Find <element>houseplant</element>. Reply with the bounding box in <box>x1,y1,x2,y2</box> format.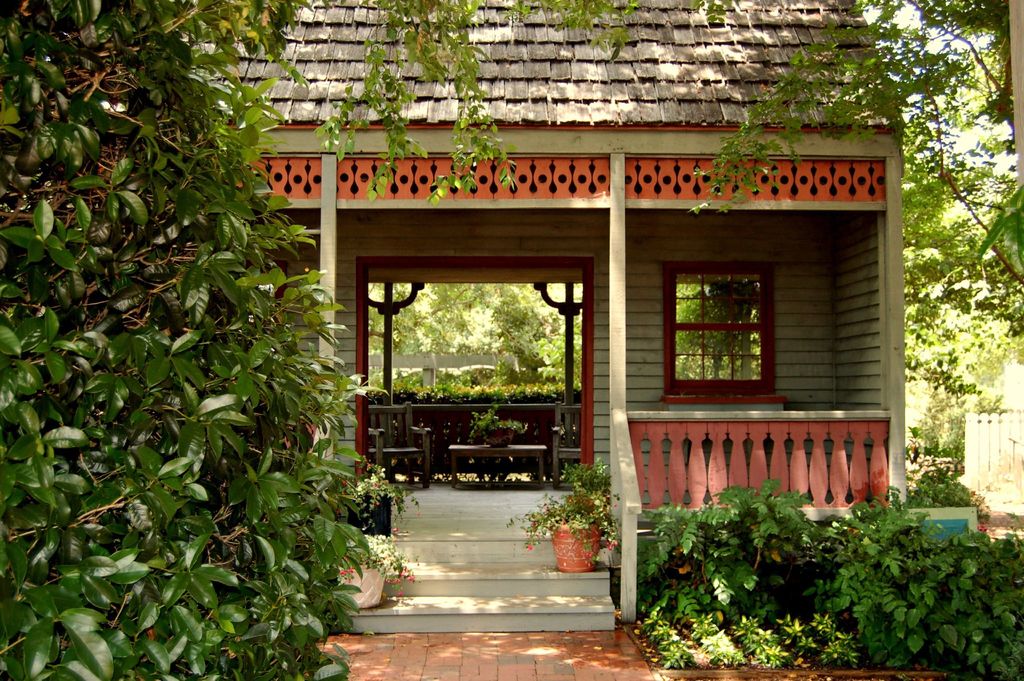
<box>469,405,531,443</box>.
